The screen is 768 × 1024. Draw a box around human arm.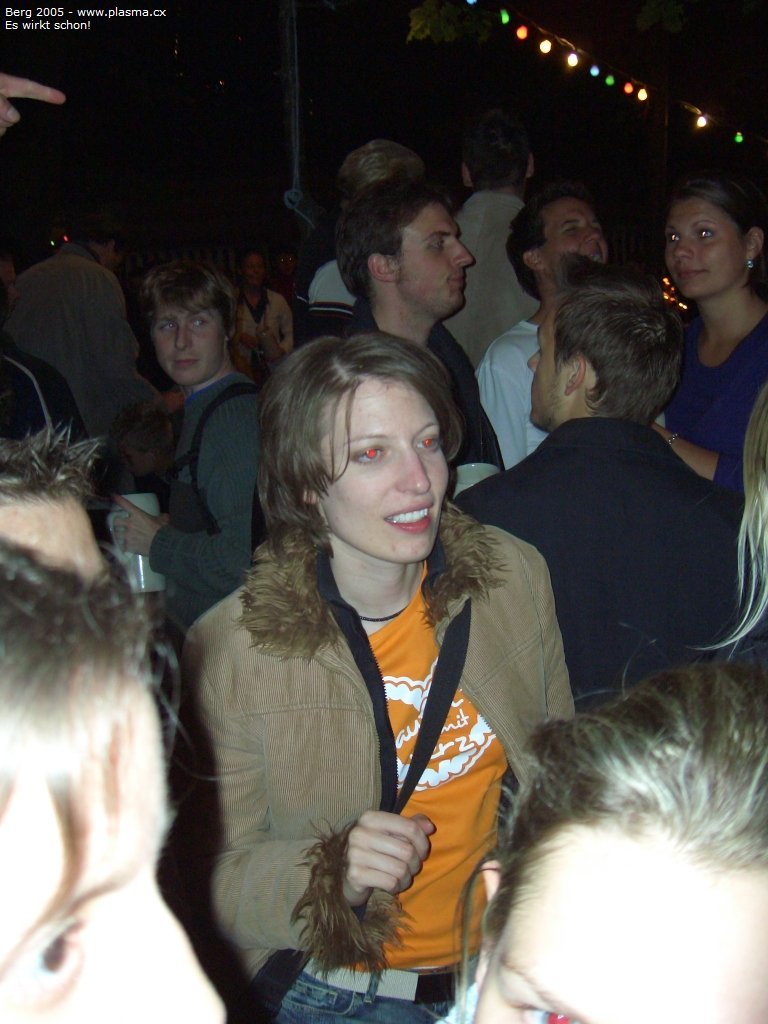
BBox(627, 326, 767, 507).
